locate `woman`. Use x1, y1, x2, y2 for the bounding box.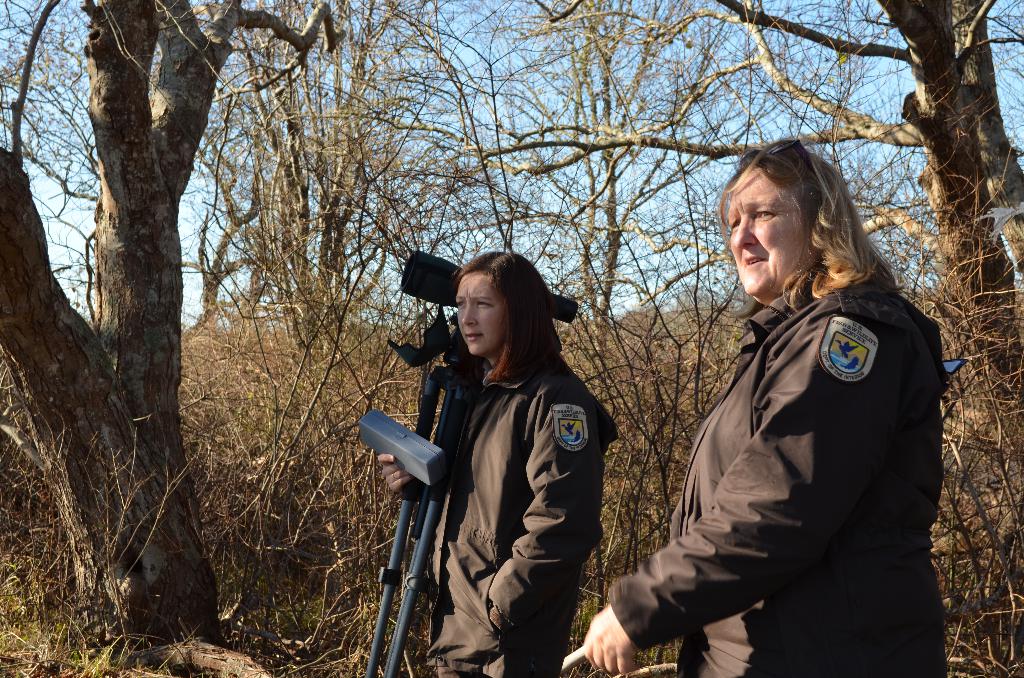
598, 134, 952, 672.
